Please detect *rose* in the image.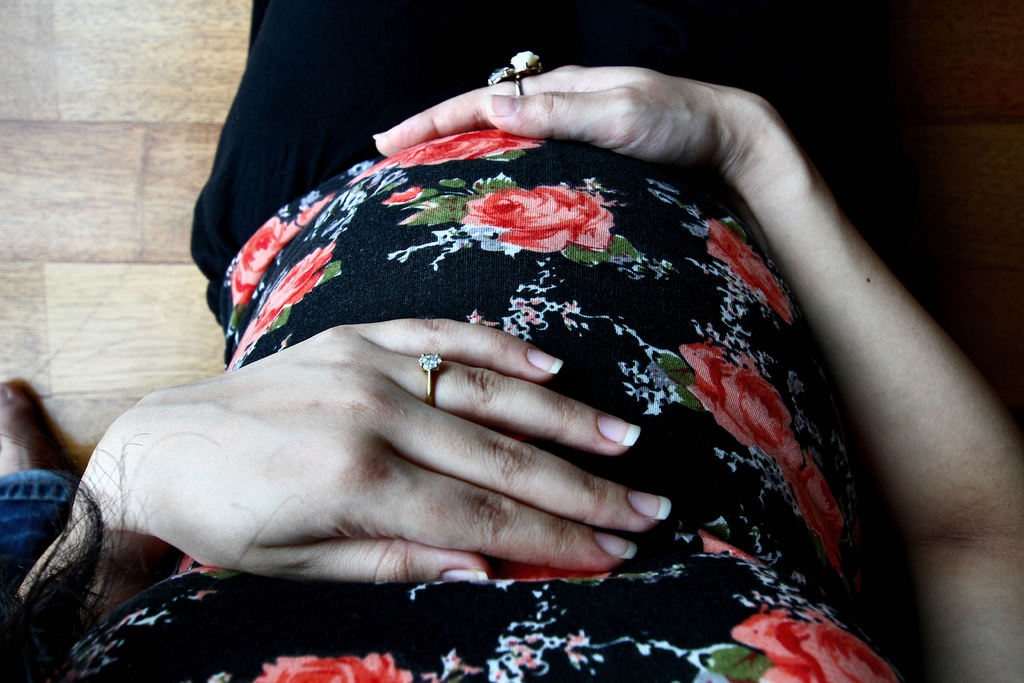
l=502, t=562, r=609, b=580.
